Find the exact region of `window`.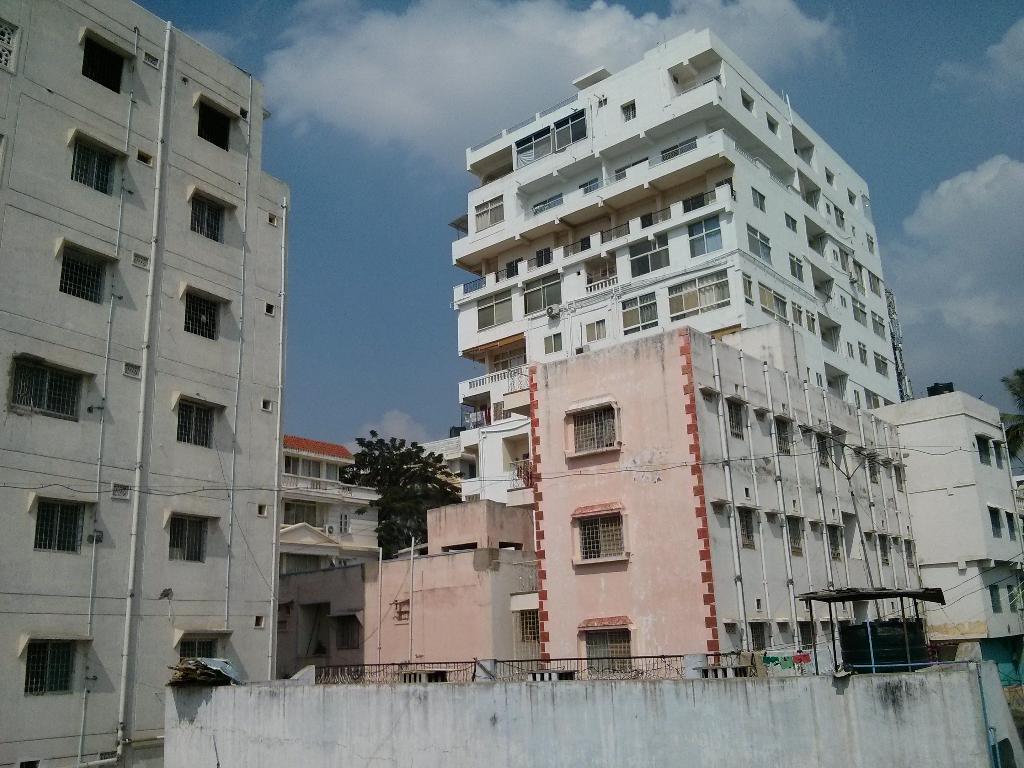
Exact region: rect(572, 509, 630, 569).
